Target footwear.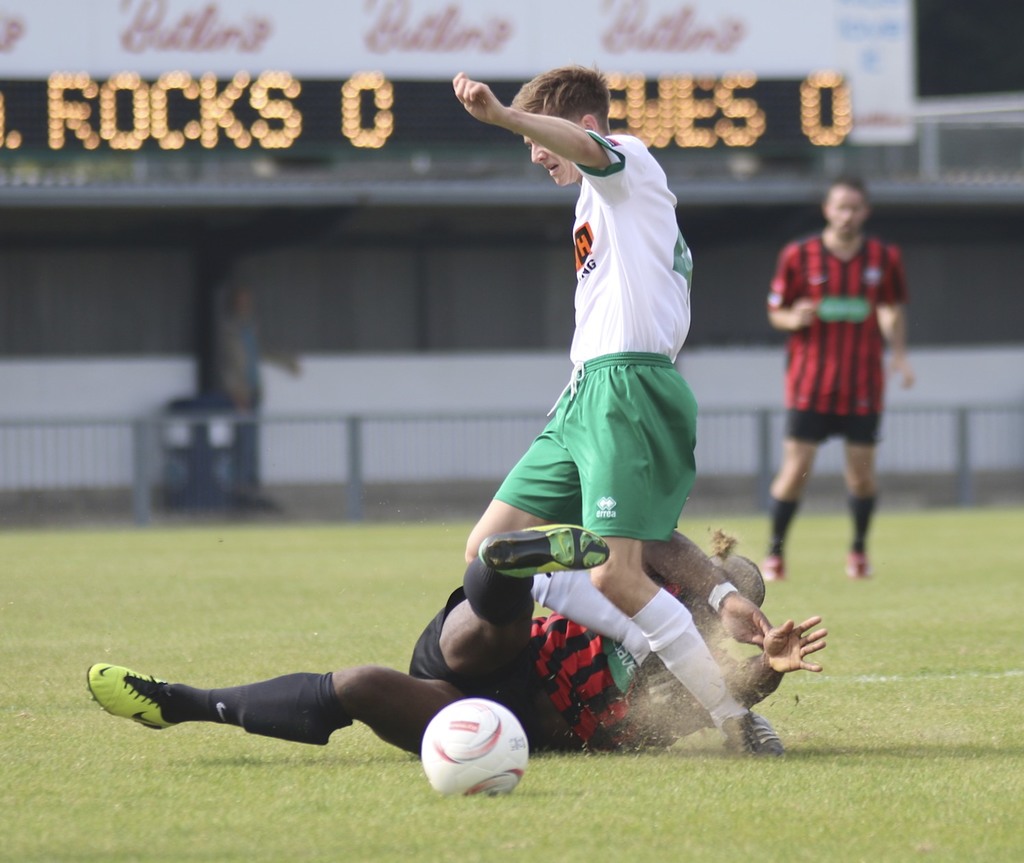
Target region: Rect(721, 718, 782, 758).
